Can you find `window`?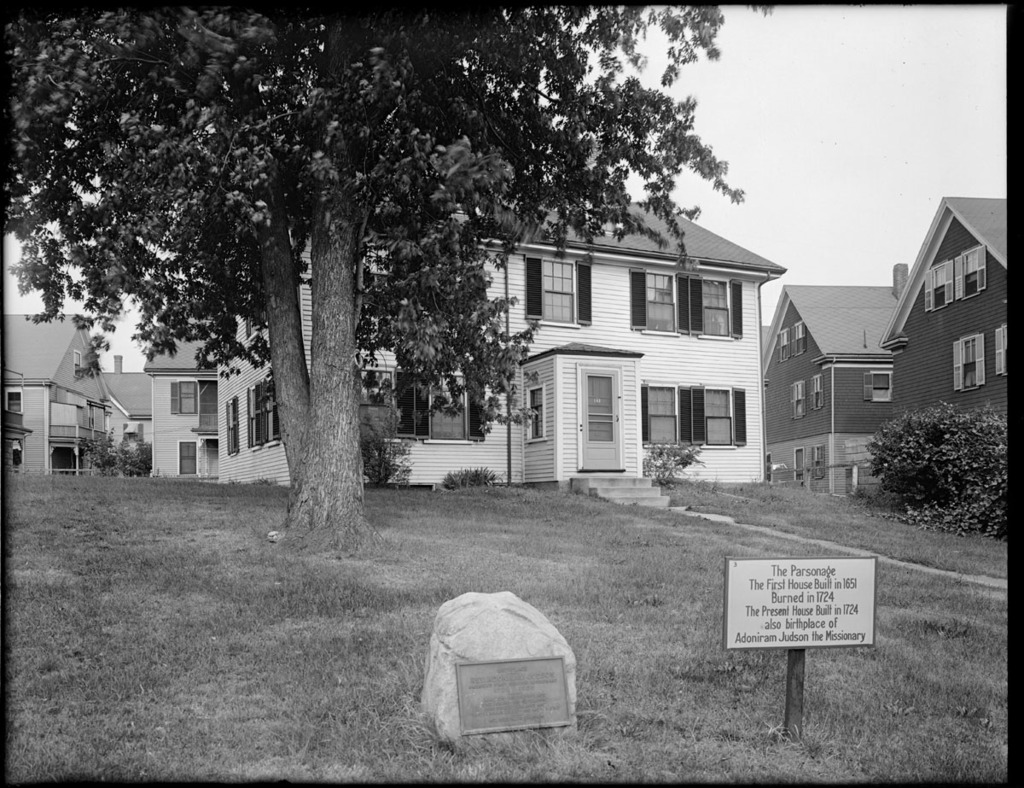
Yes, bounding box: 952, 242, 986, 305.
